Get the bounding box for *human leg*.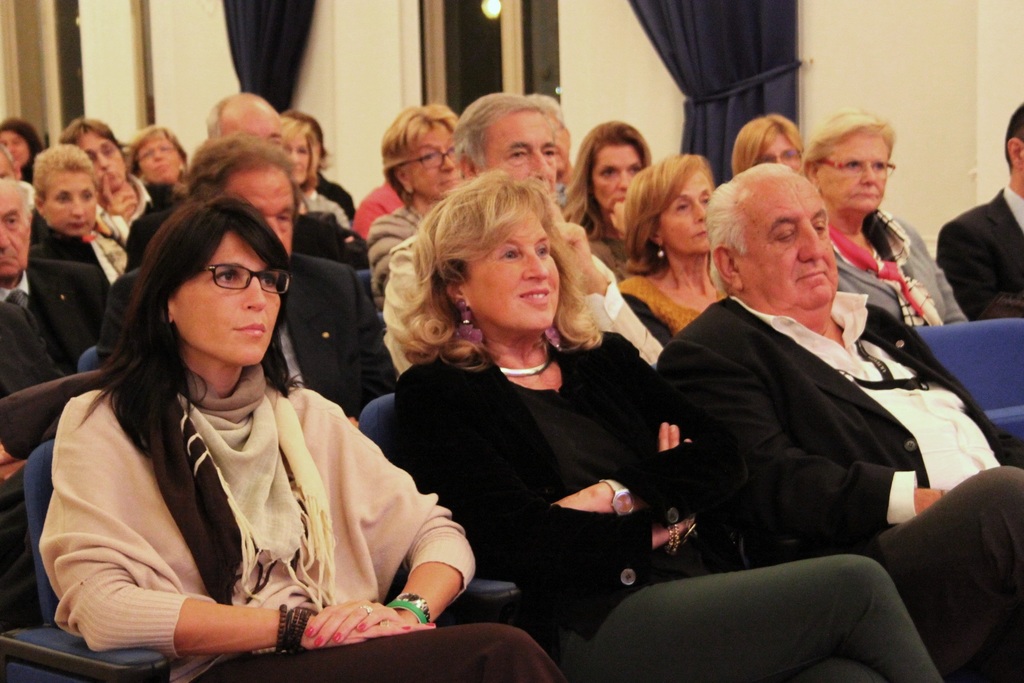
bbox=[189, 620, 566, 682].
